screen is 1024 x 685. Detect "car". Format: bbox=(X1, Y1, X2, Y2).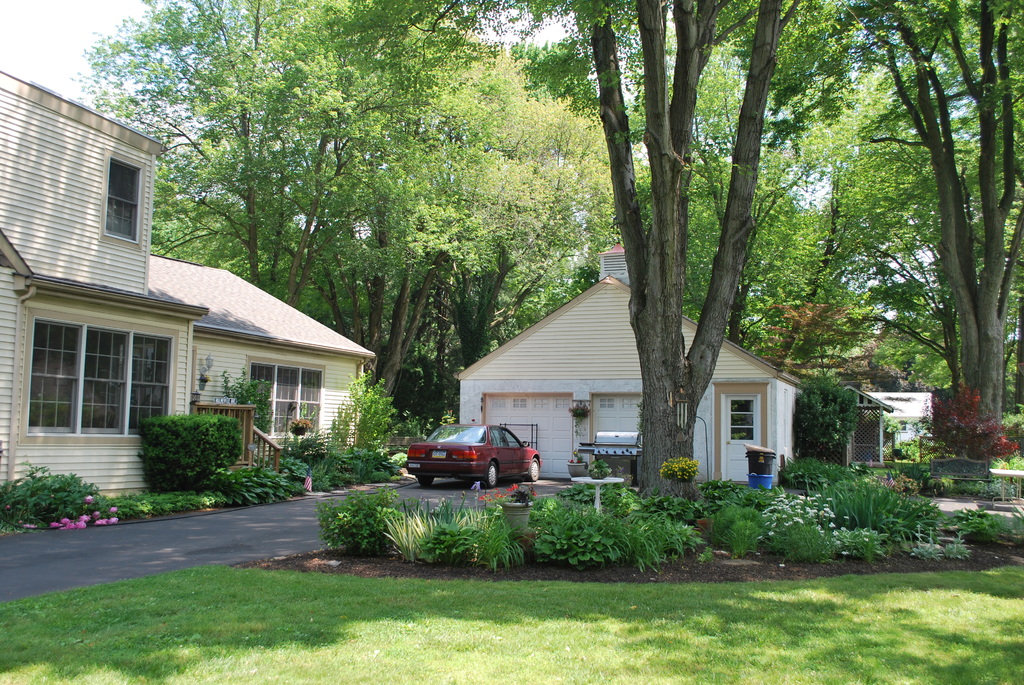
bbox=(396, 424, 540, 496).
